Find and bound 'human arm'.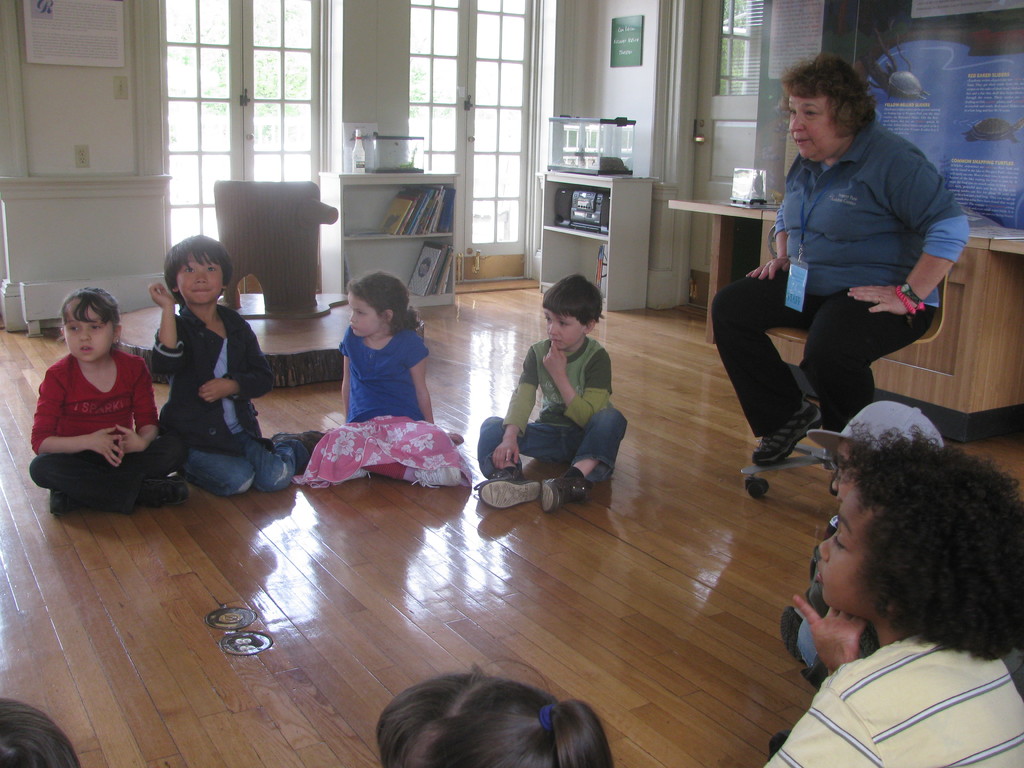
Bound: [114, 360, 162, 463].
